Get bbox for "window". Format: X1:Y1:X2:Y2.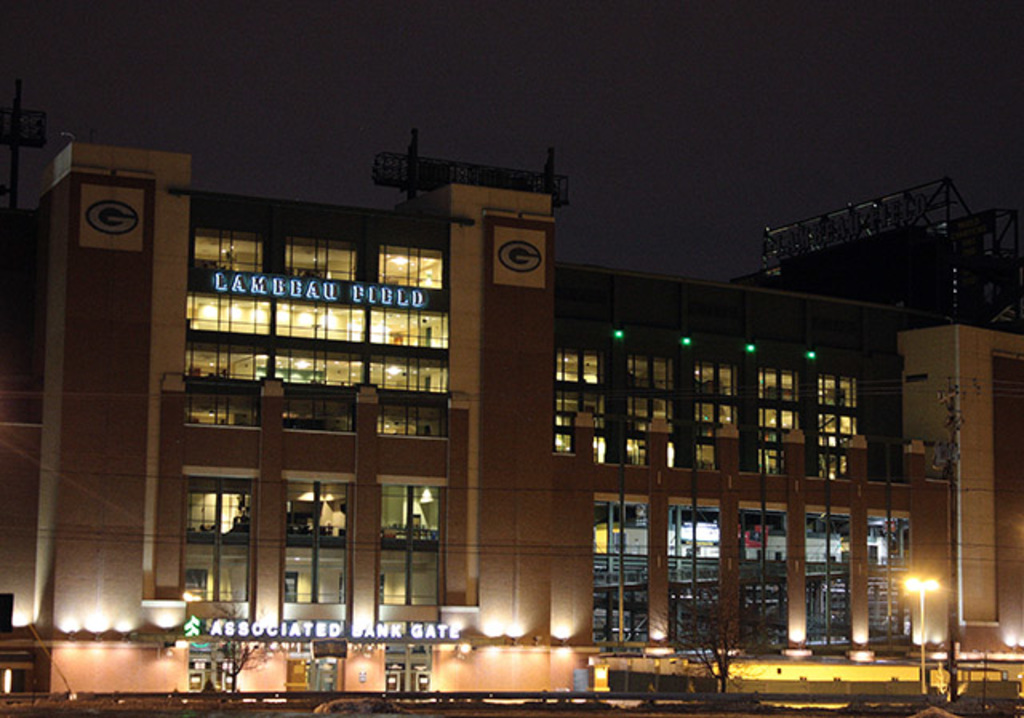
544:390:602:451.
